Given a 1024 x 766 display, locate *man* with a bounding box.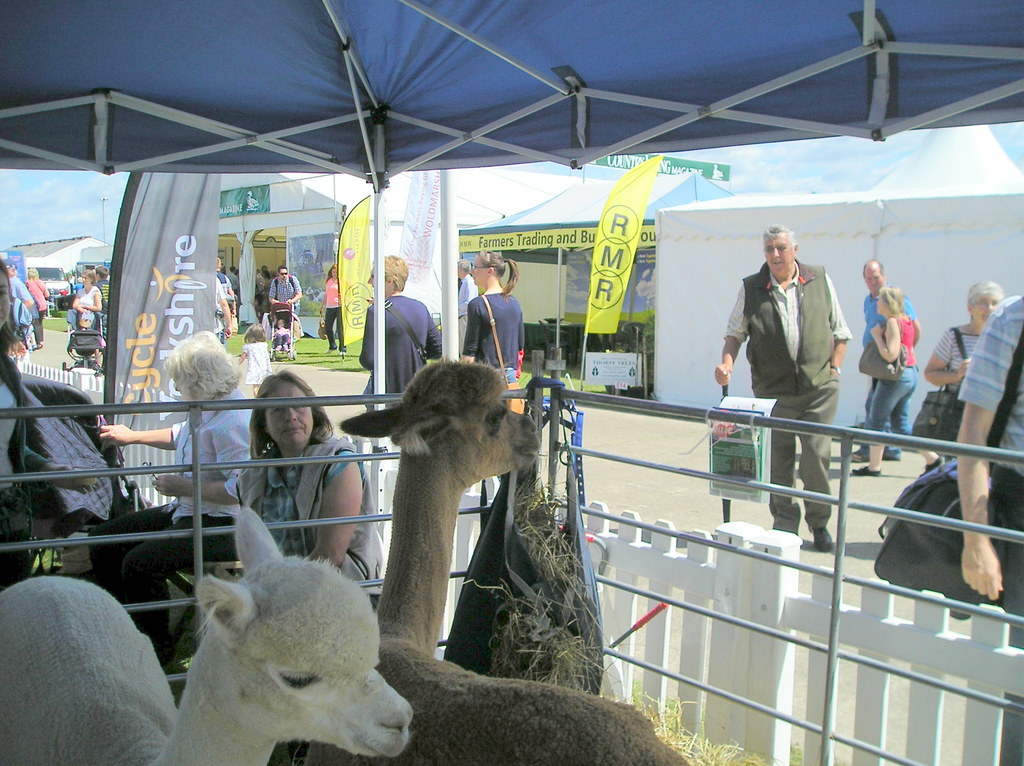
Located: (left=5, top=261, right=33, bottom=307).
